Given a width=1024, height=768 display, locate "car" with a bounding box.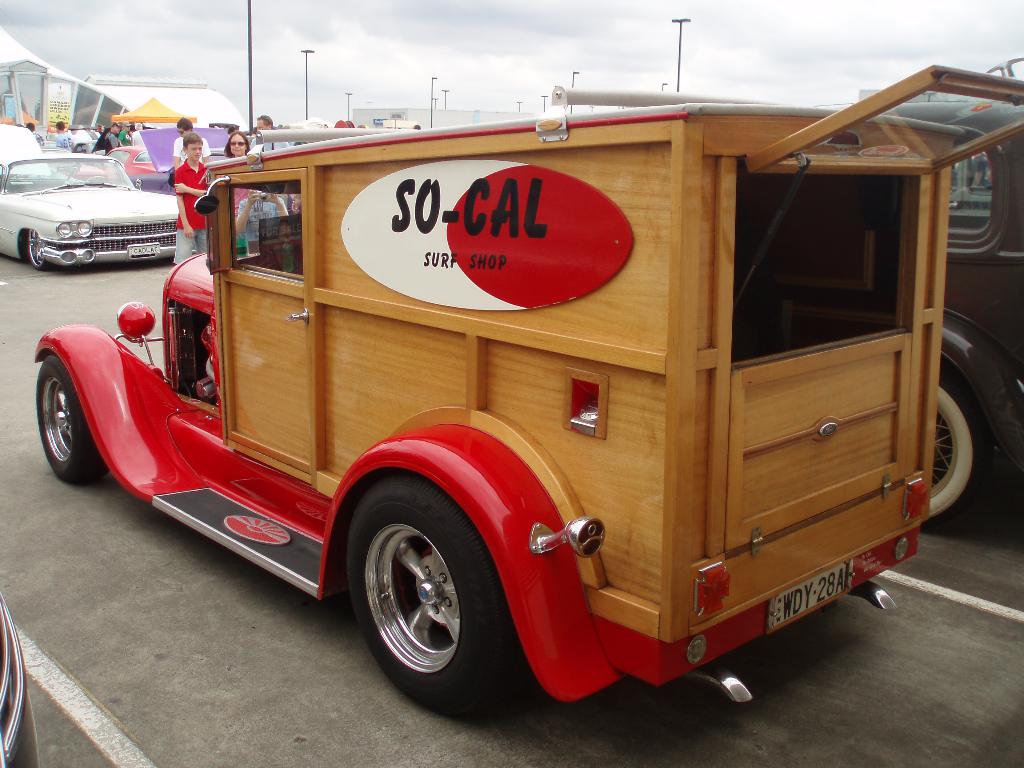
Located: box=[1, 129, 188, 278].
